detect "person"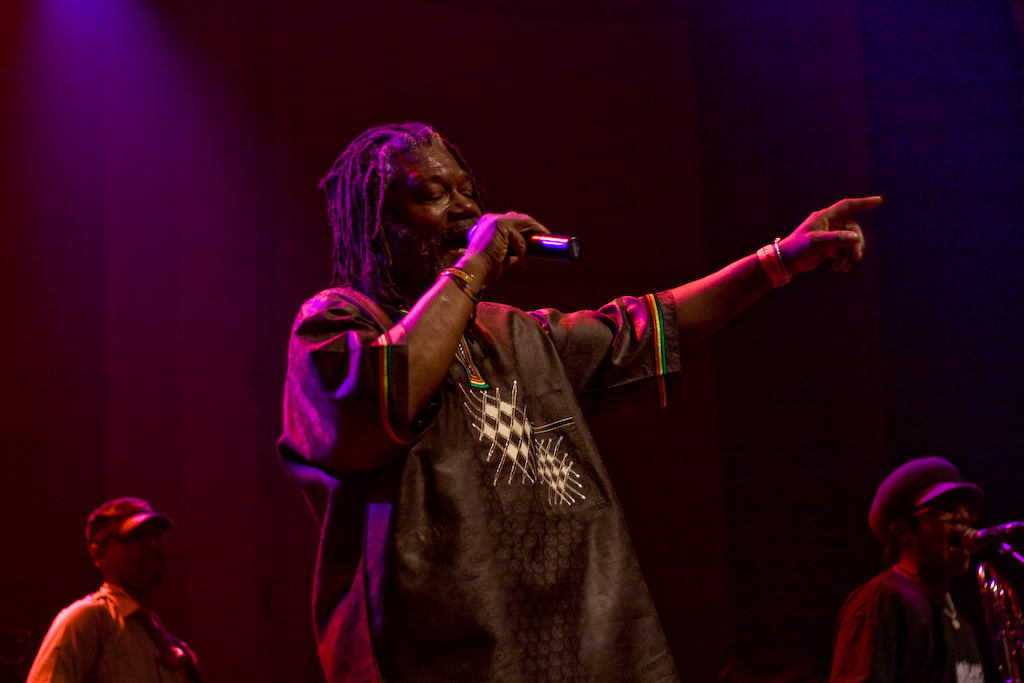
x1=25, y1=496, x2=198, y2=679
